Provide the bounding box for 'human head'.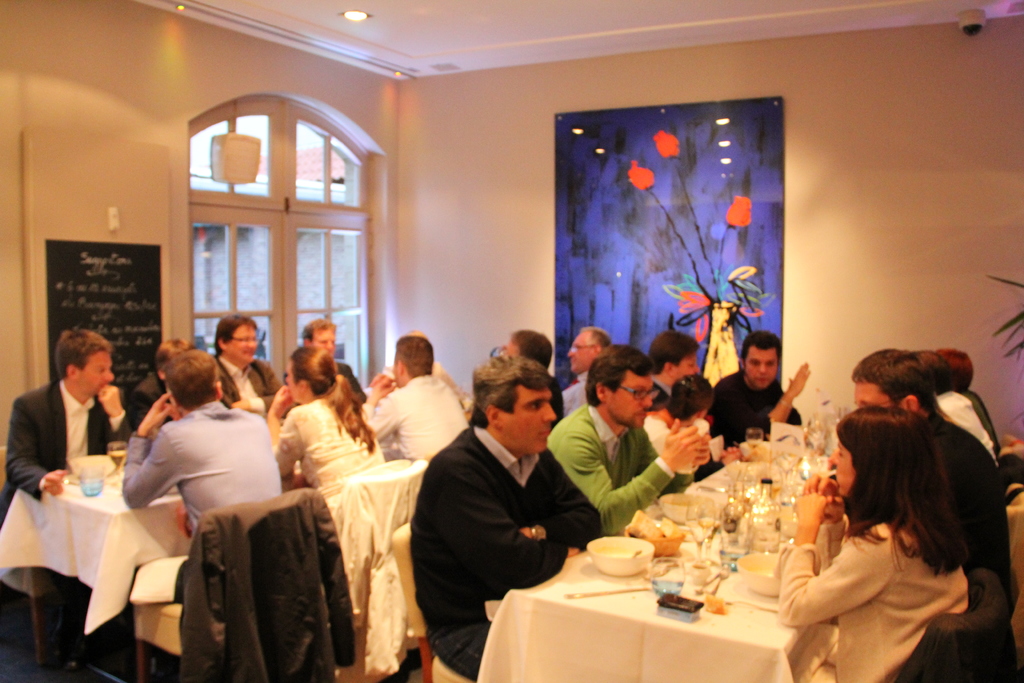
<region>164, 346, 220, 417</region>.
